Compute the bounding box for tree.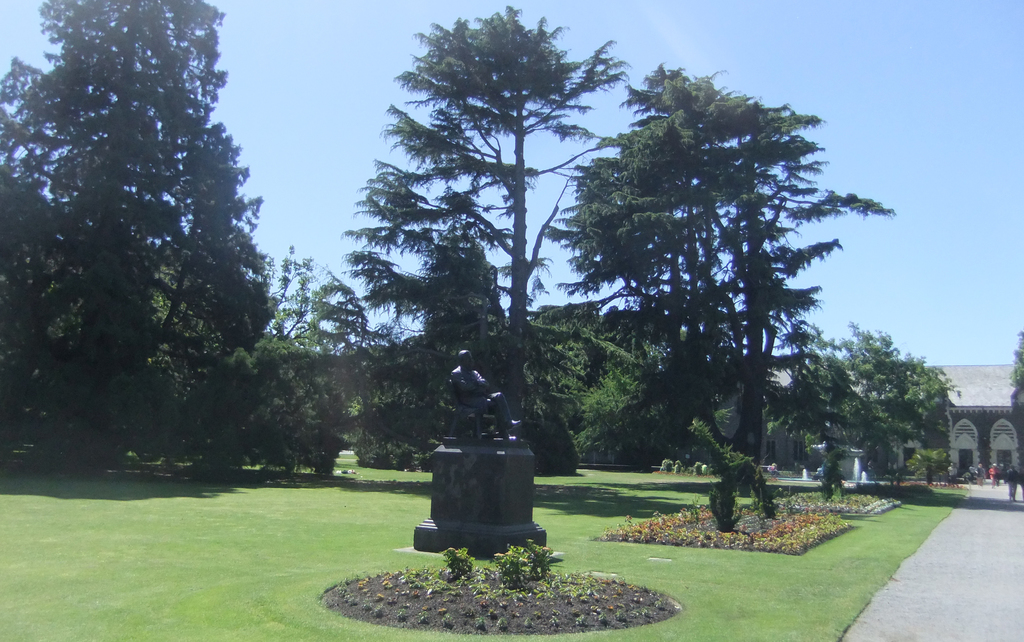
bbox(767, 343, 899, 529).
